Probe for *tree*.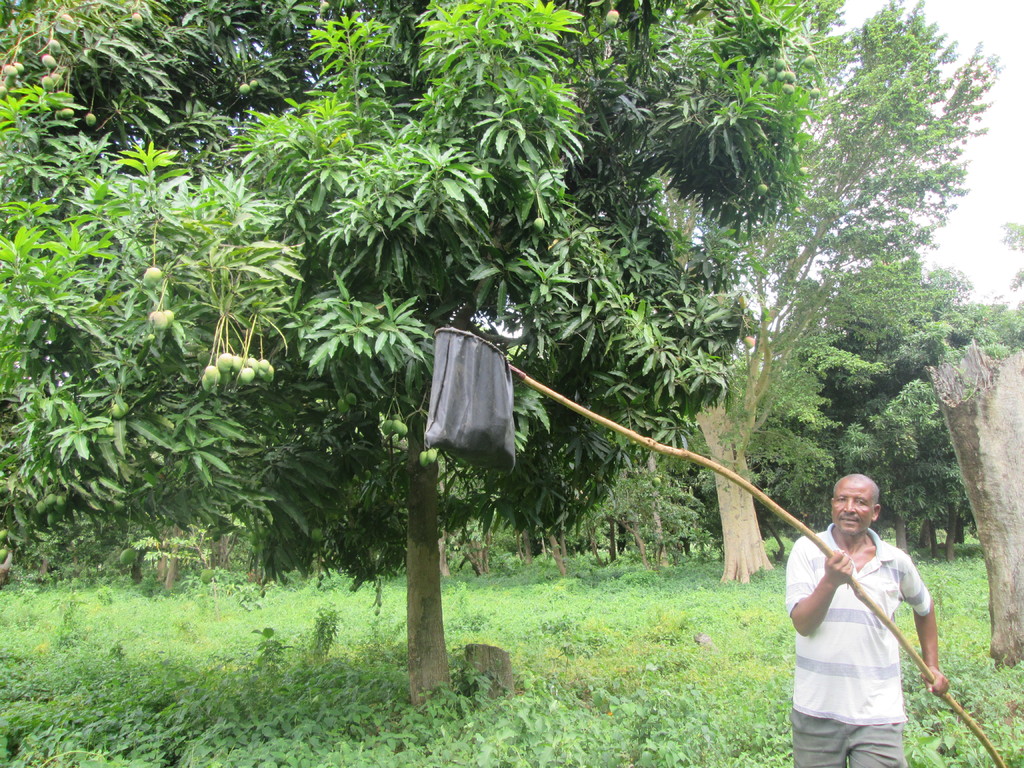
Probe result: x1=719, y1=262, x2=967, y2=543.
